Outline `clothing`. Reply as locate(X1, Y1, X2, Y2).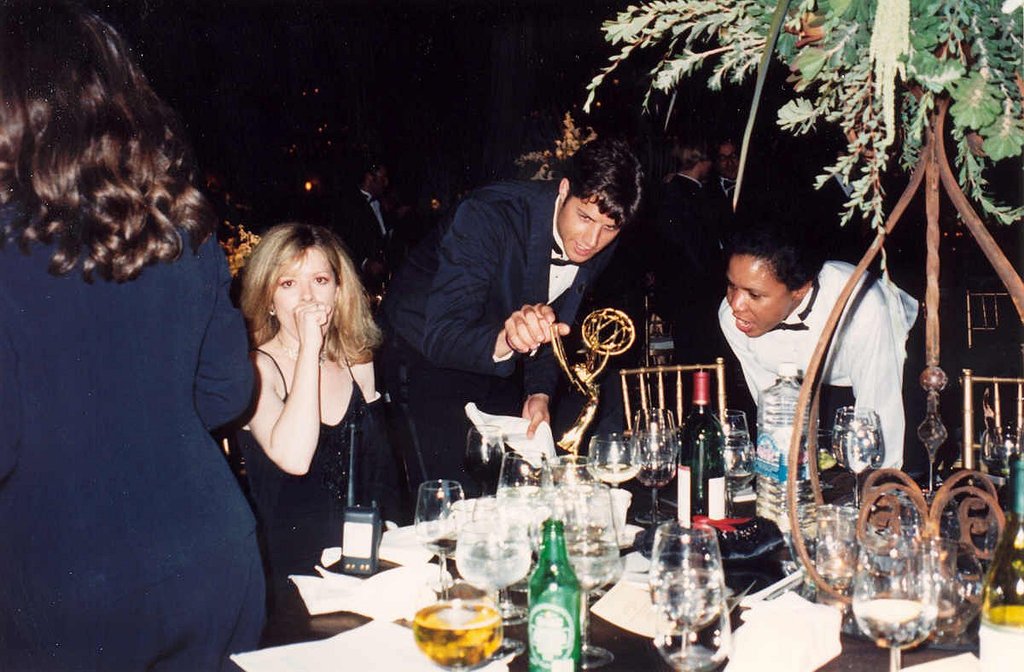
locate(371, 181, 605, 507).
